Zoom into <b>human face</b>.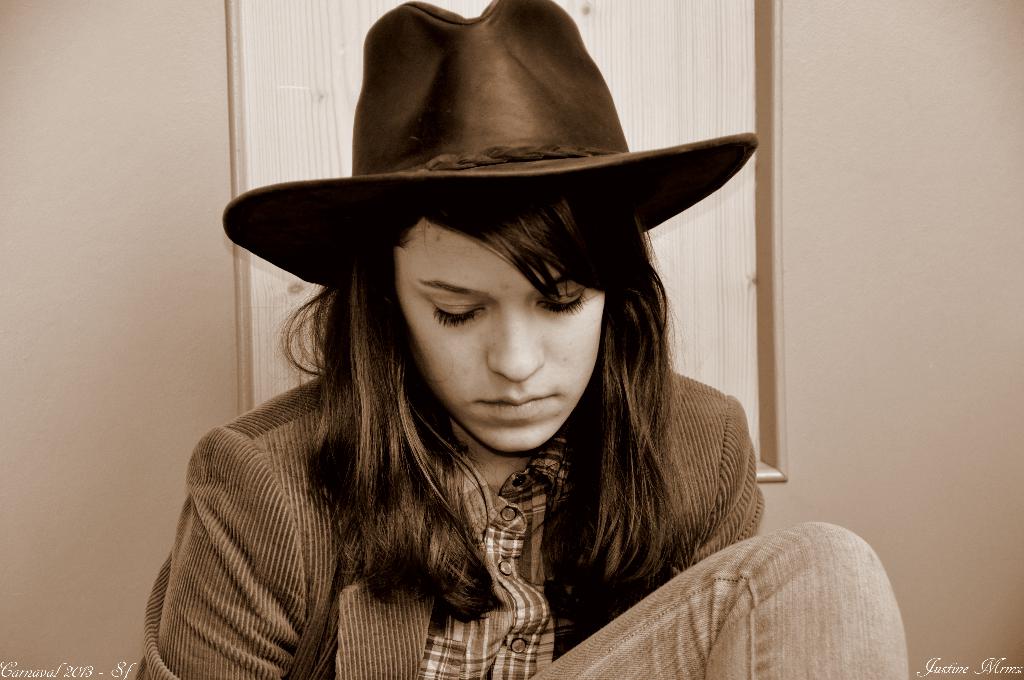
Zoom target: rect(387, 207, 608, 455).
